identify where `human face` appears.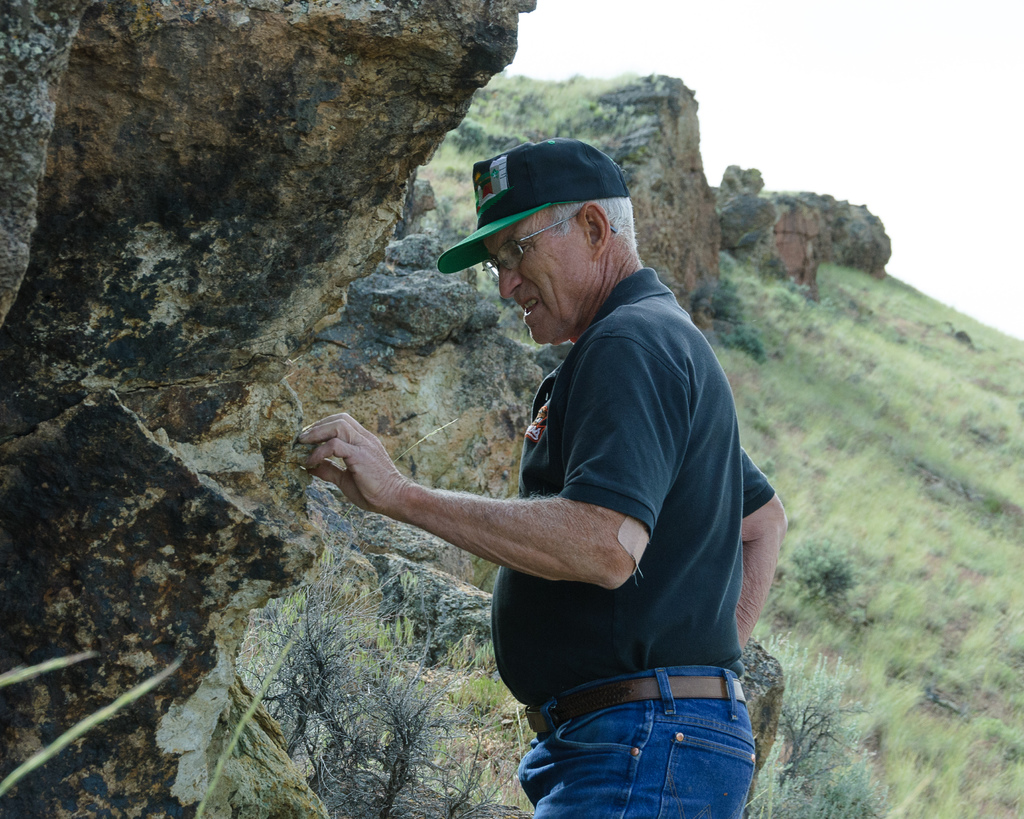
Appears at Rect(486, 207, 586, 339).
